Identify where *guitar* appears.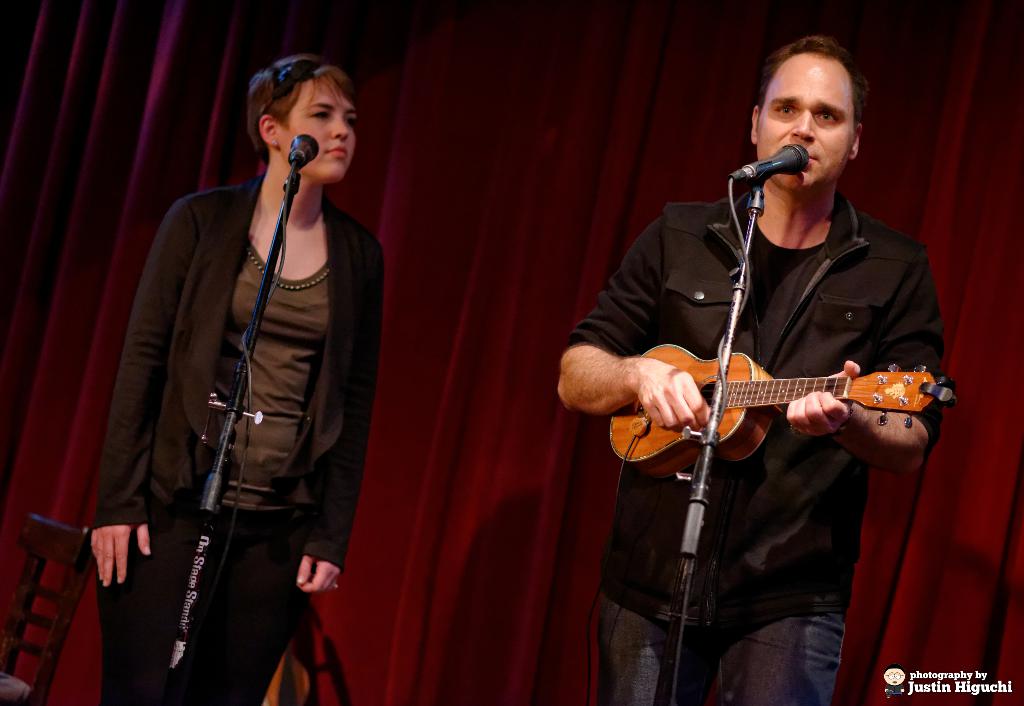
Appears at BBox(602, 329, 971, 485).
